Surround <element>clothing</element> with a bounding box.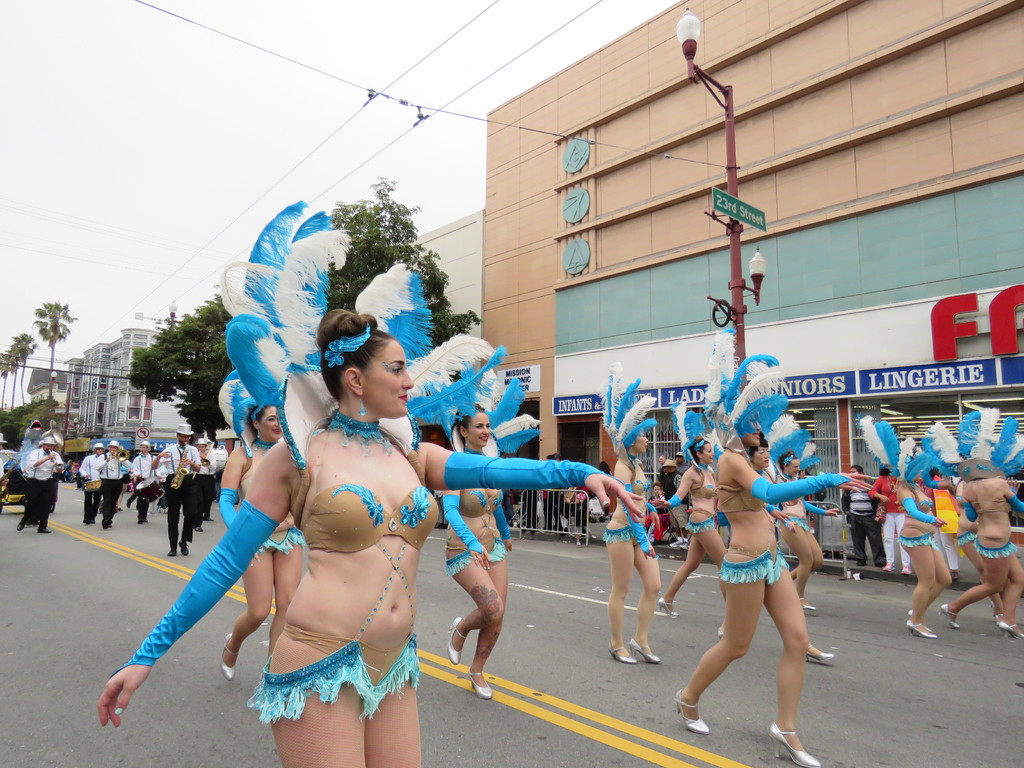
131,456,152,524.
